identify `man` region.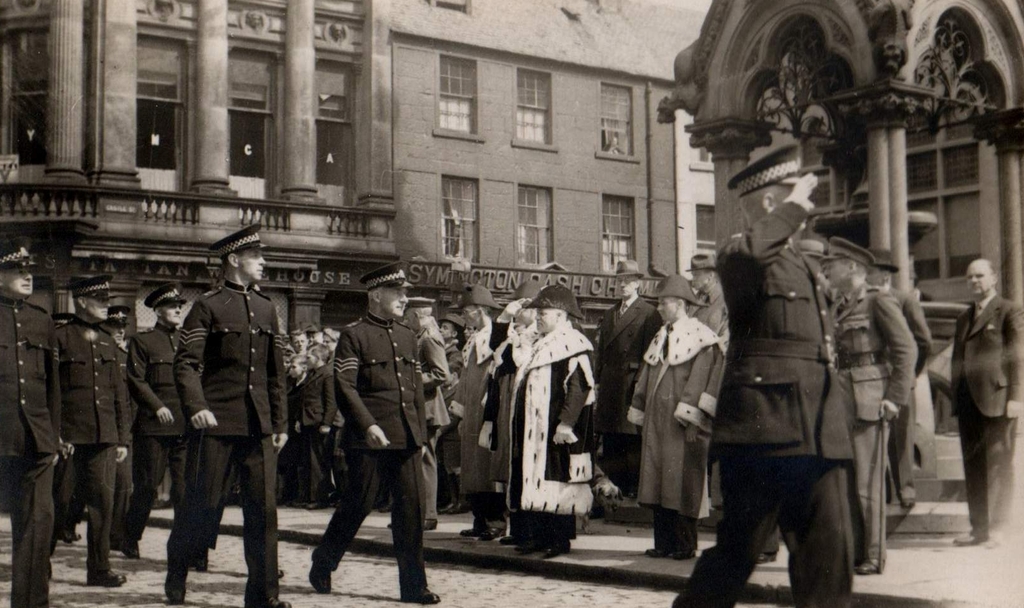
Region: crop(452, 279, 517, 531).
